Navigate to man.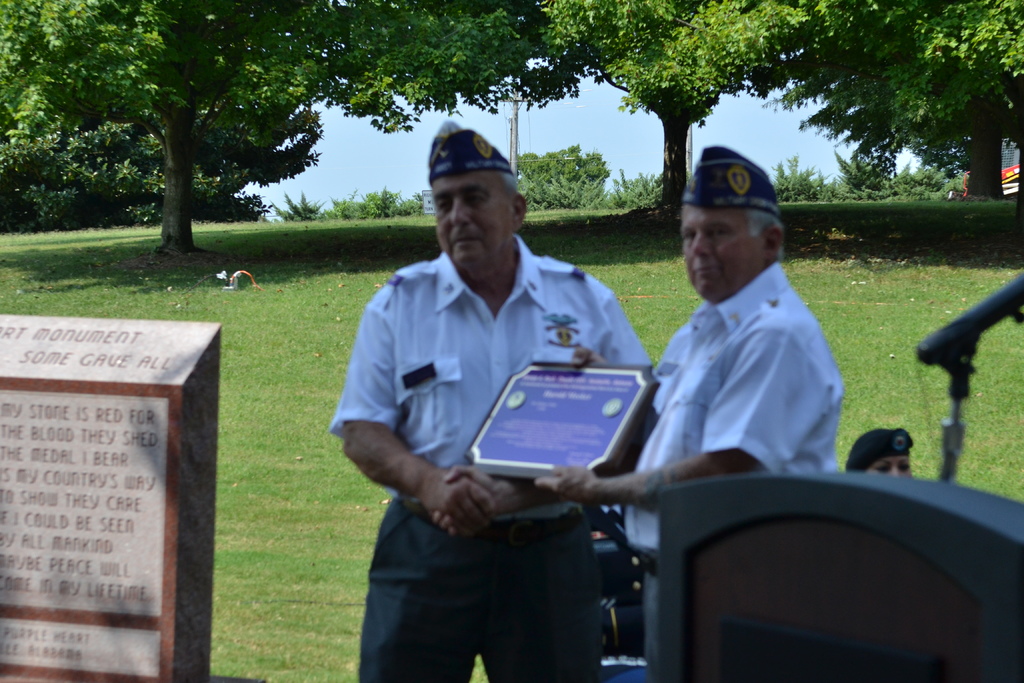
Navigation target: x1=325 y1=110 x2=669 y2=682.
